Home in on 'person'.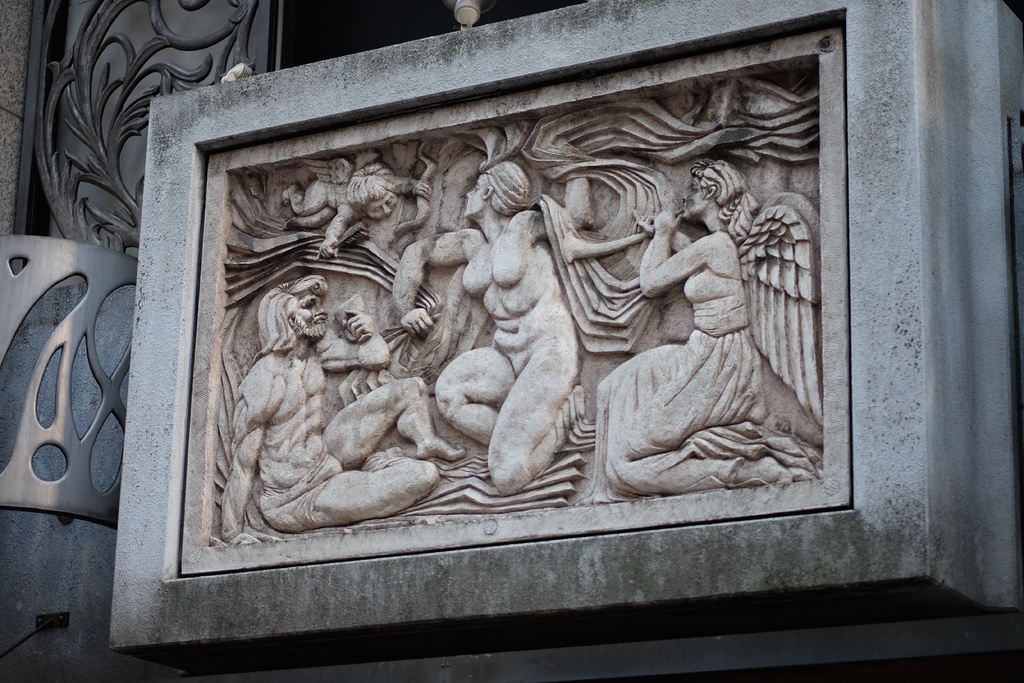
Homed in at 285, 157, 437, 259.
